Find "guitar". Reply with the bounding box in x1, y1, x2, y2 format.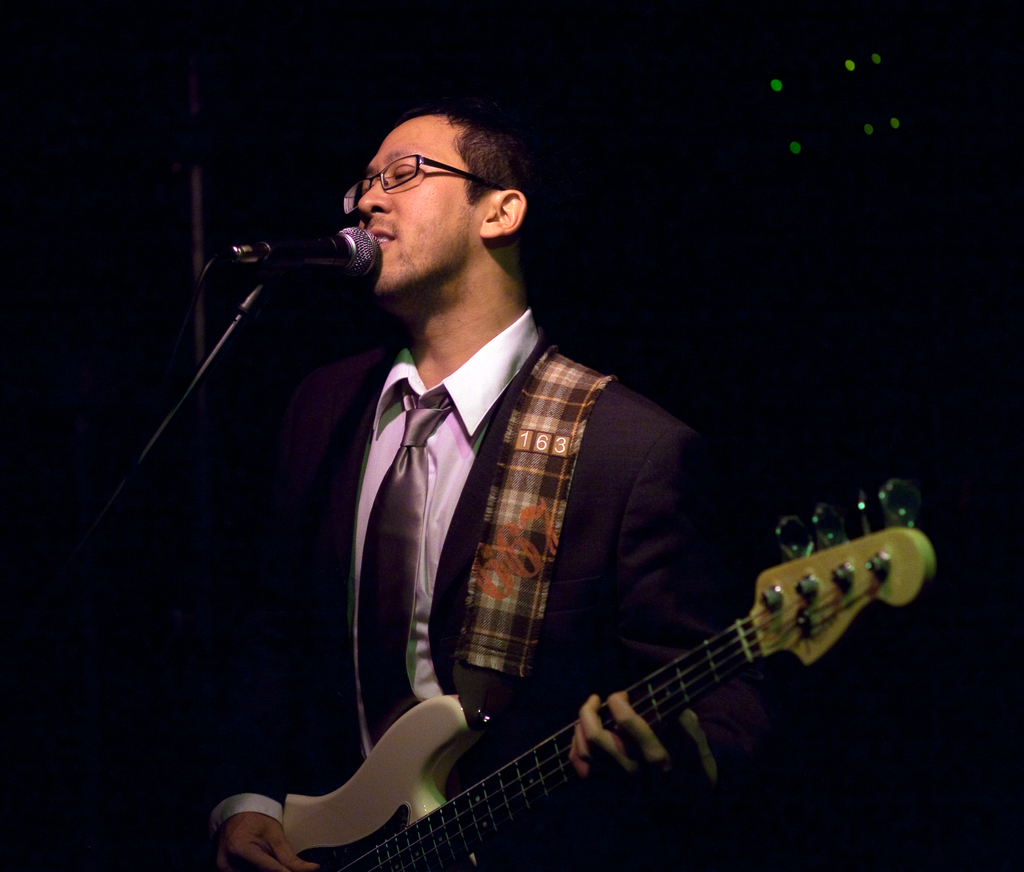
275, 473, 939, 871.
